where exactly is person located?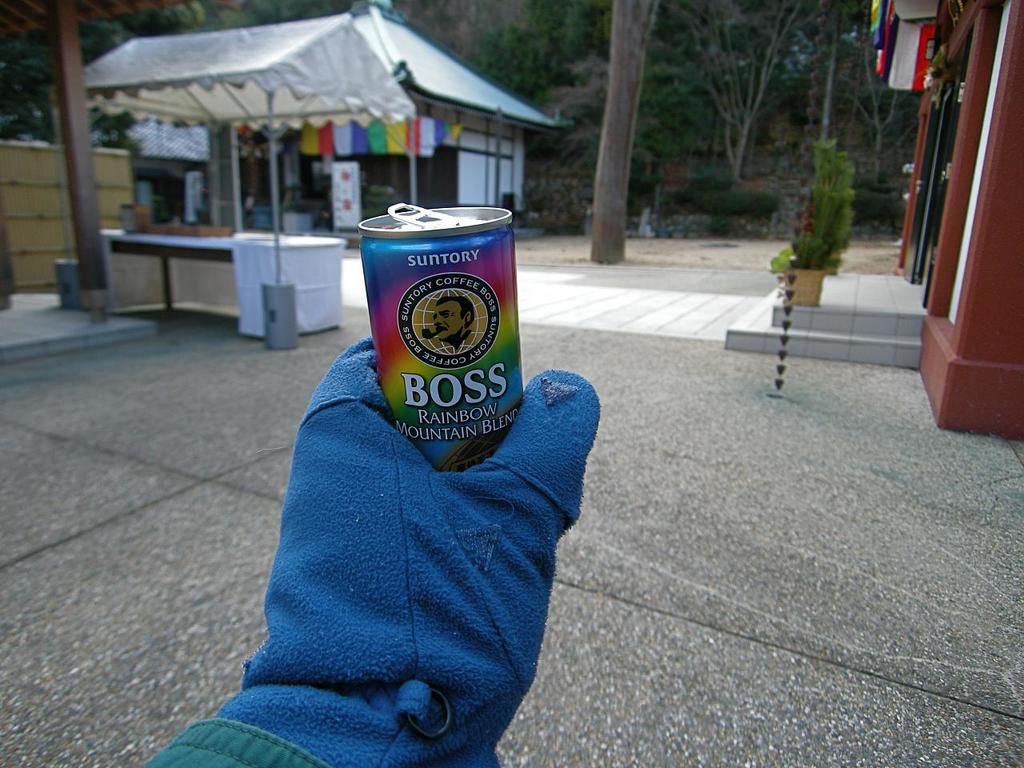
Its bounding box is bbox(134, 332, 605, 767).
